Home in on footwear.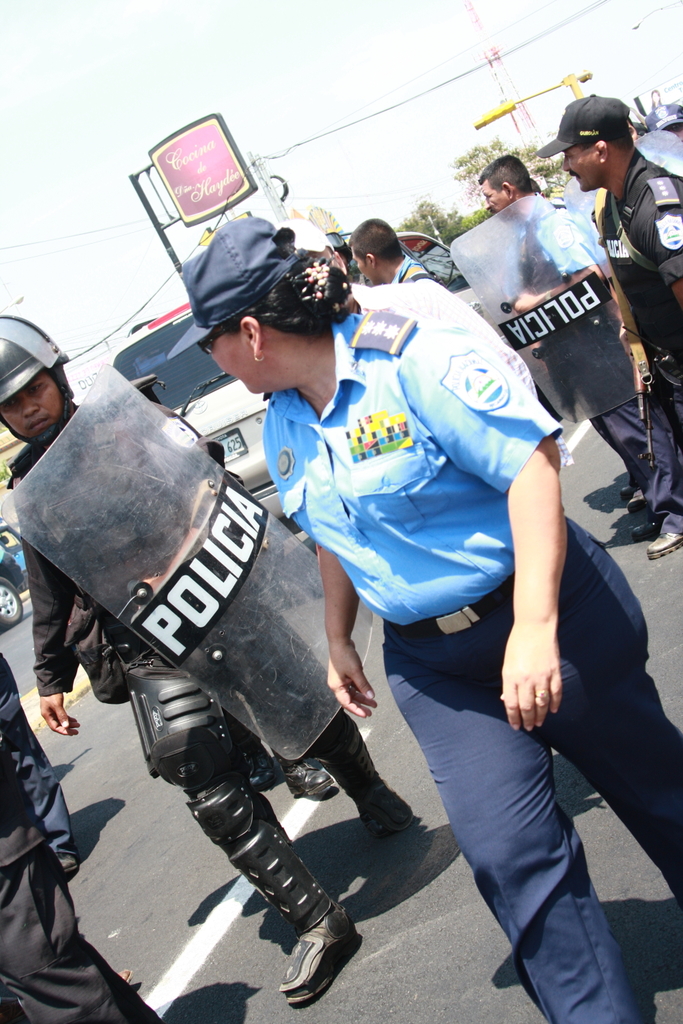
Homed in at [x1=647, y1=530, x2=682, y2=558].
